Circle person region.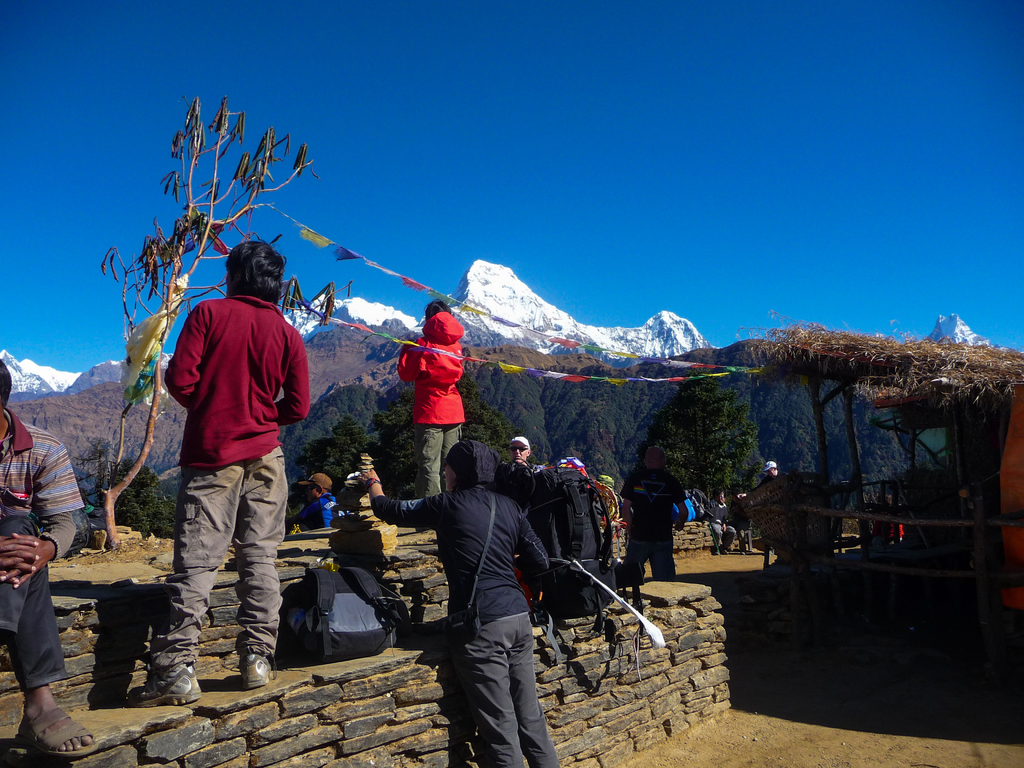
Region: (509,438,536,469).
